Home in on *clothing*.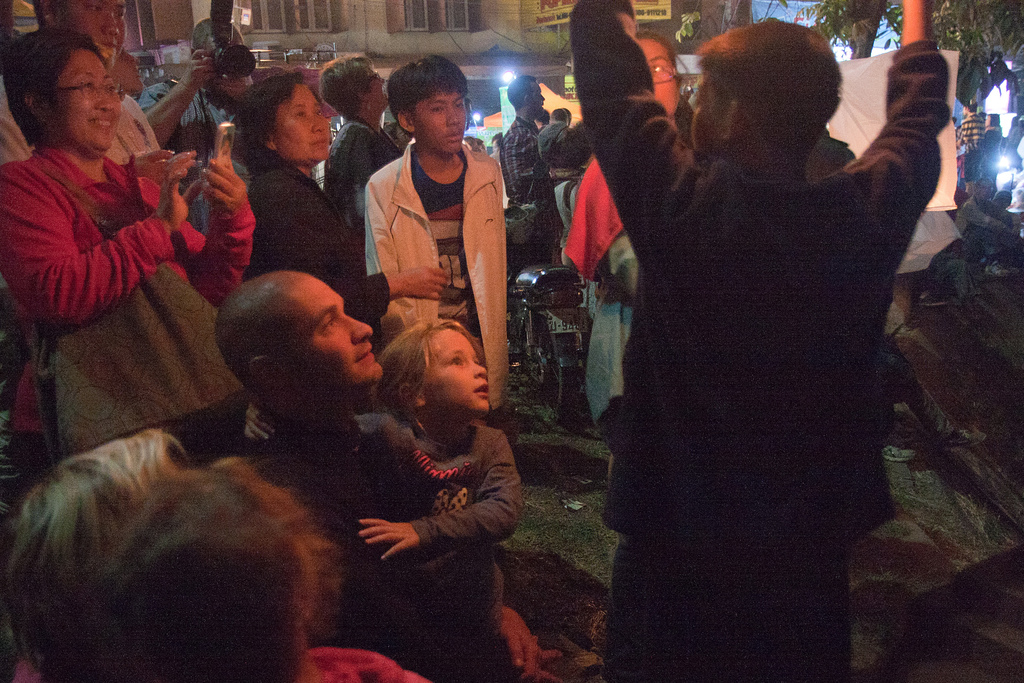
Homed in at detection(347, 416, 515, 682).
